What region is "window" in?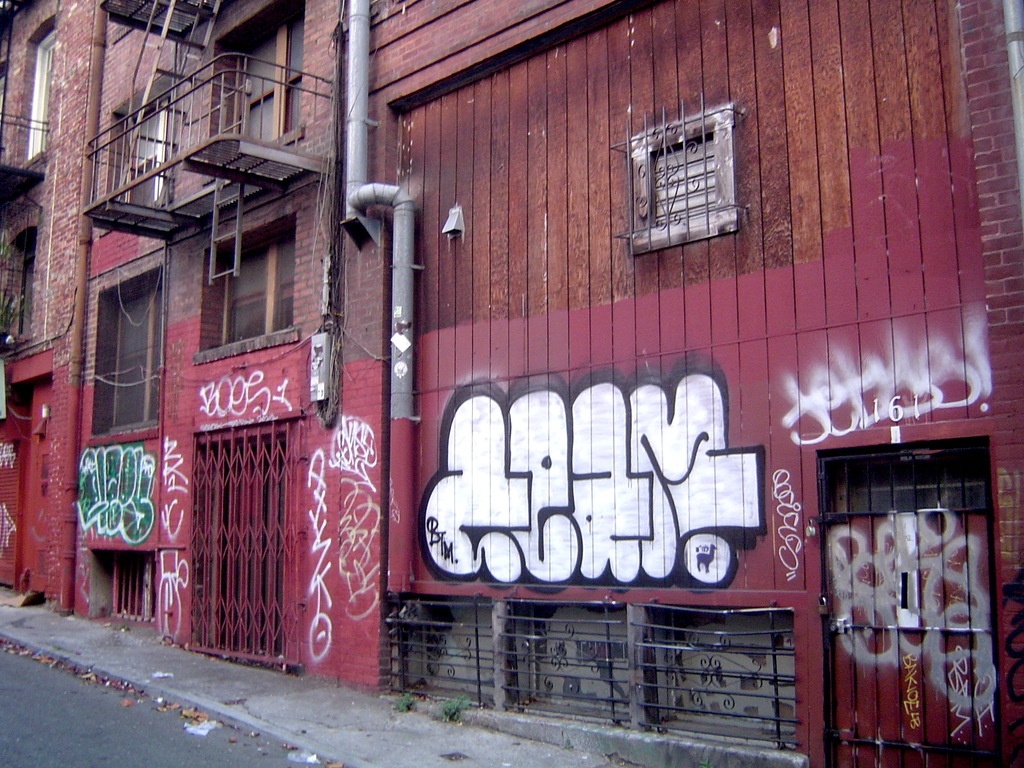
(left=21, top=28, right=53, bottom=162).
